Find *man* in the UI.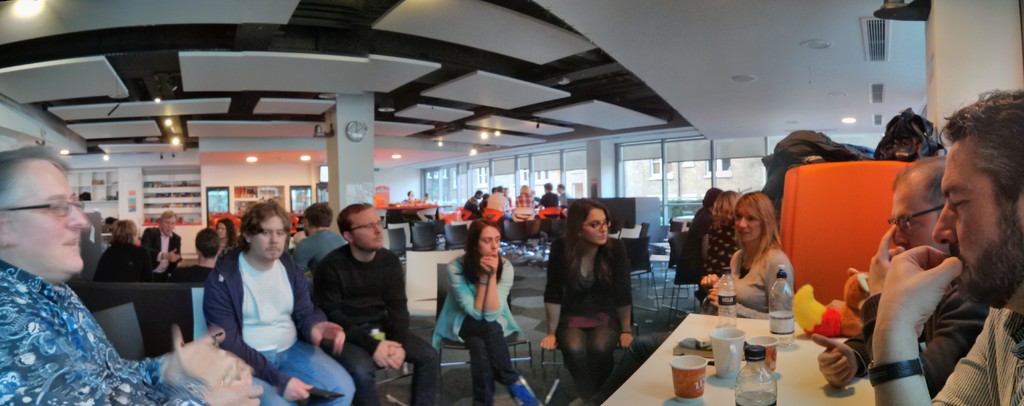
UI element at 140,208,182,278.
